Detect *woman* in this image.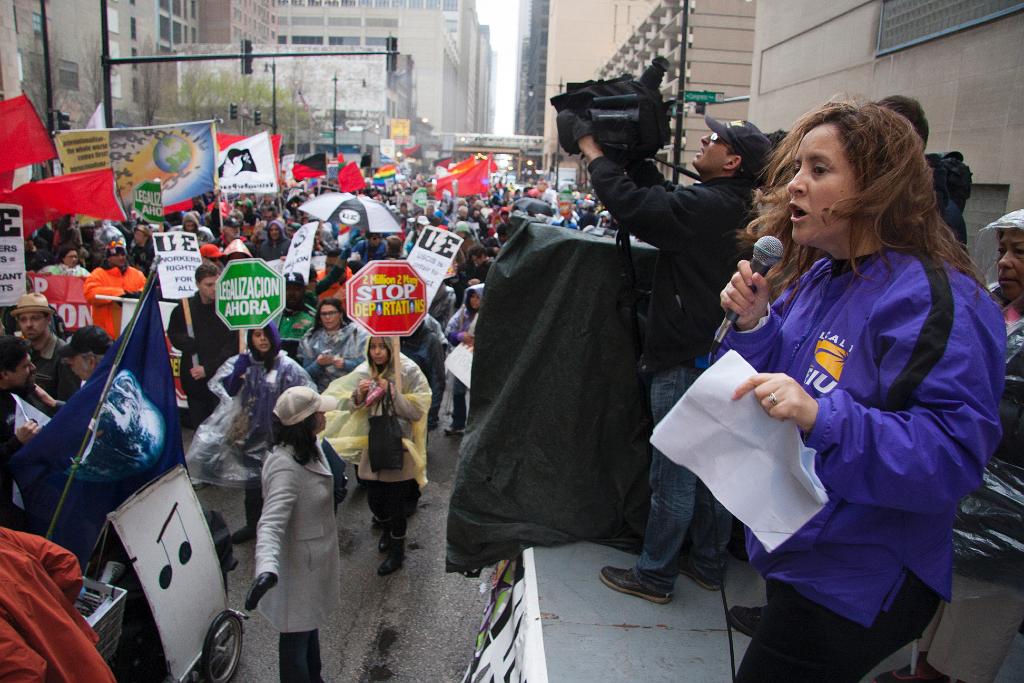
Detection: 297,298,372,384.
